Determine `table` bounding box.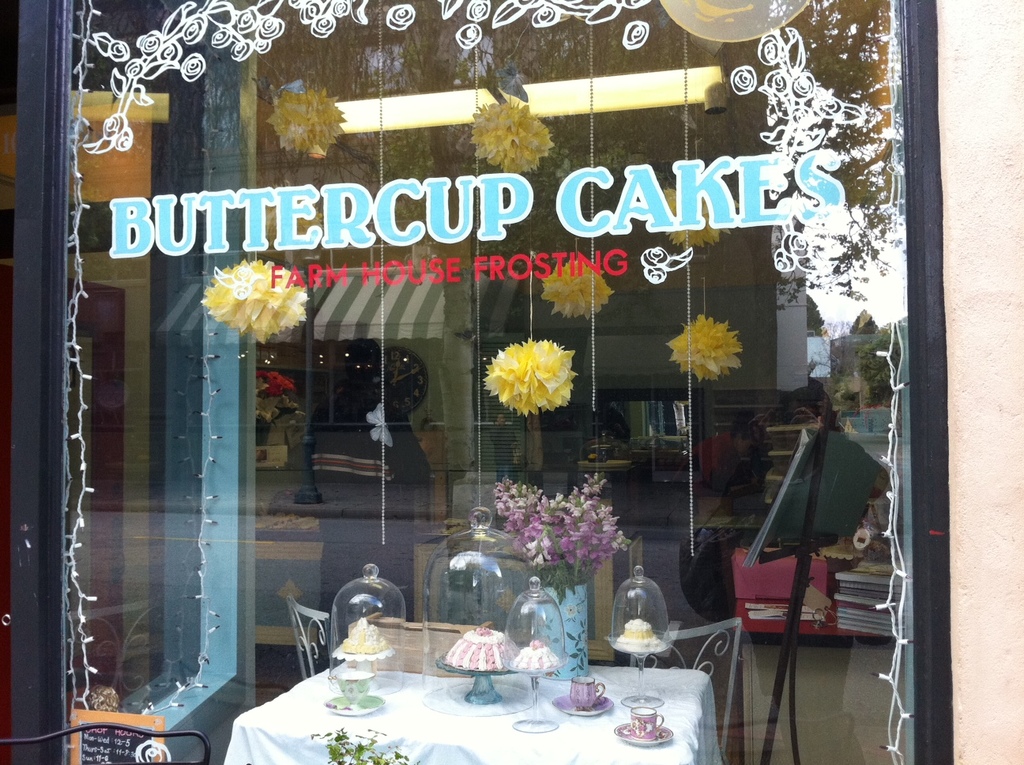
Determined: 225/661/723/764.
